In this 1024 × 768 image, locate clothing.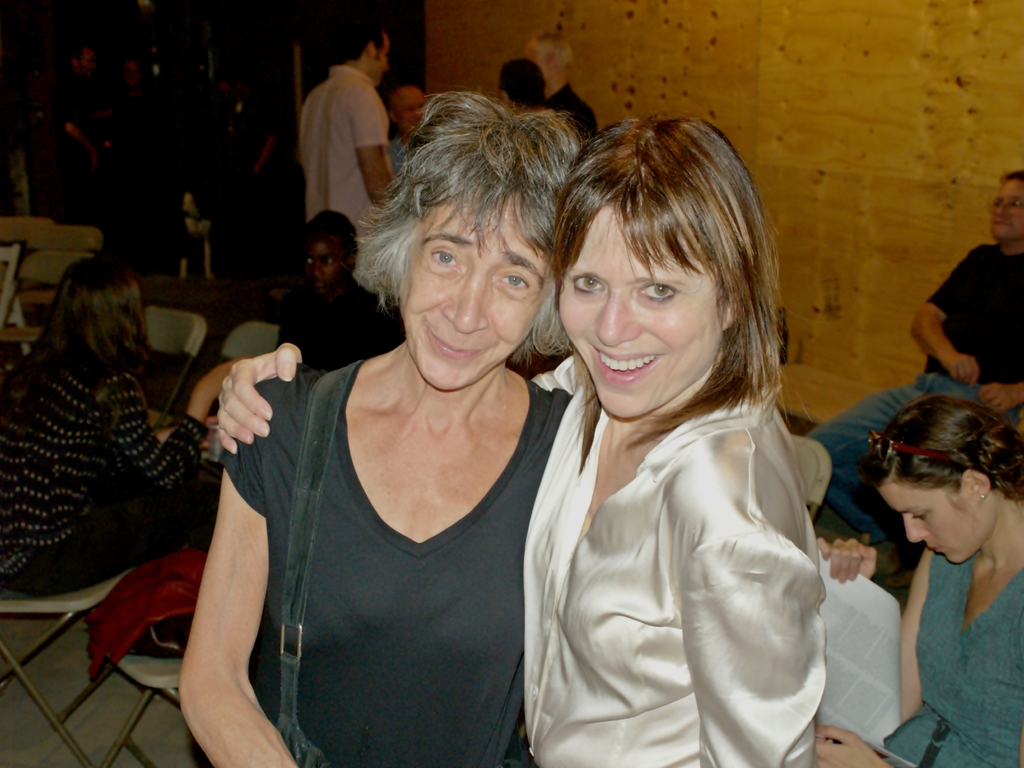
Bounding box: [left=877, top=552, right=1023, bottom=765].
